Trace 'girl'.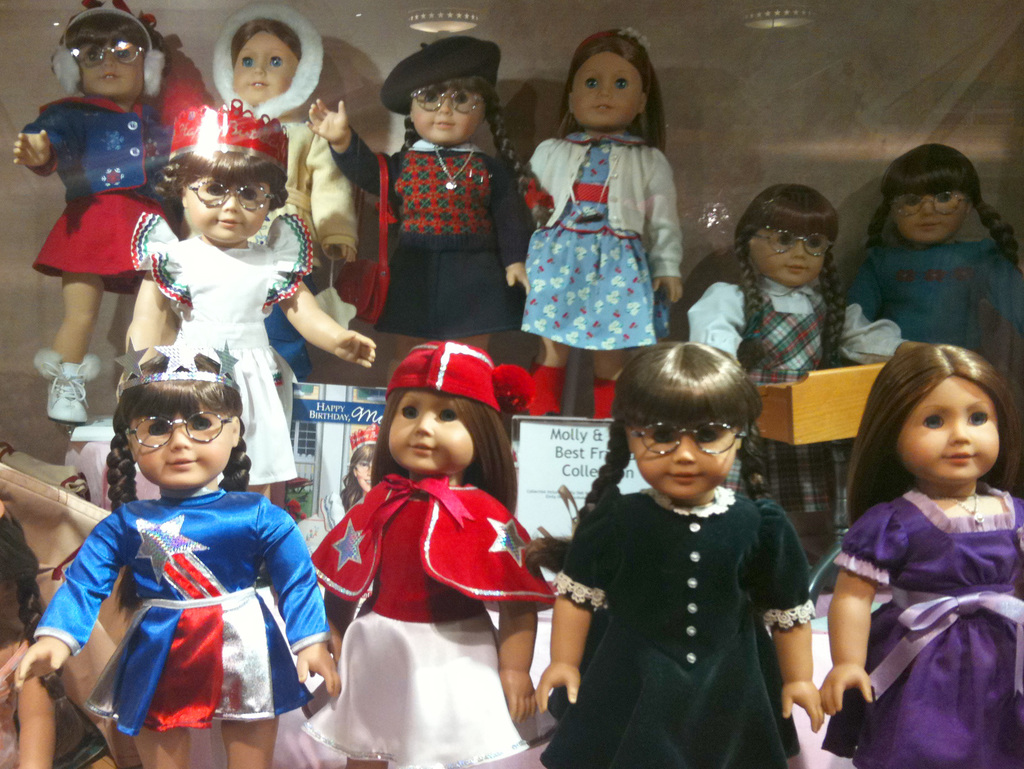
Traced to bbox(787, 310, 1023, 768).
